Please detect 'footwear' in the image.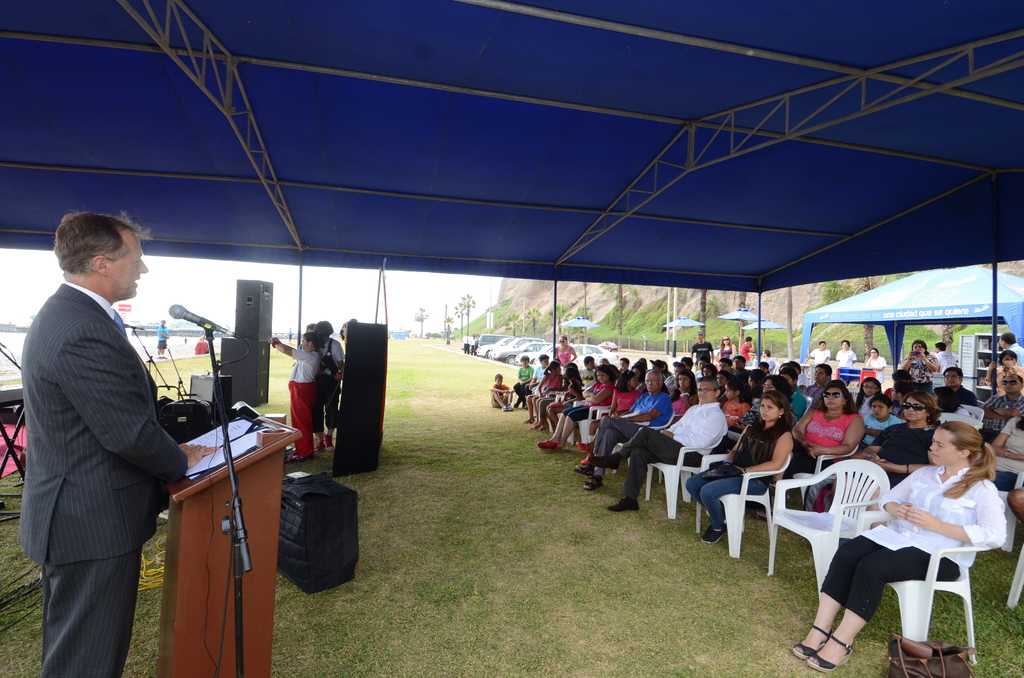
pyautogui.locateOnScreen(324, 429, 334, 449).
